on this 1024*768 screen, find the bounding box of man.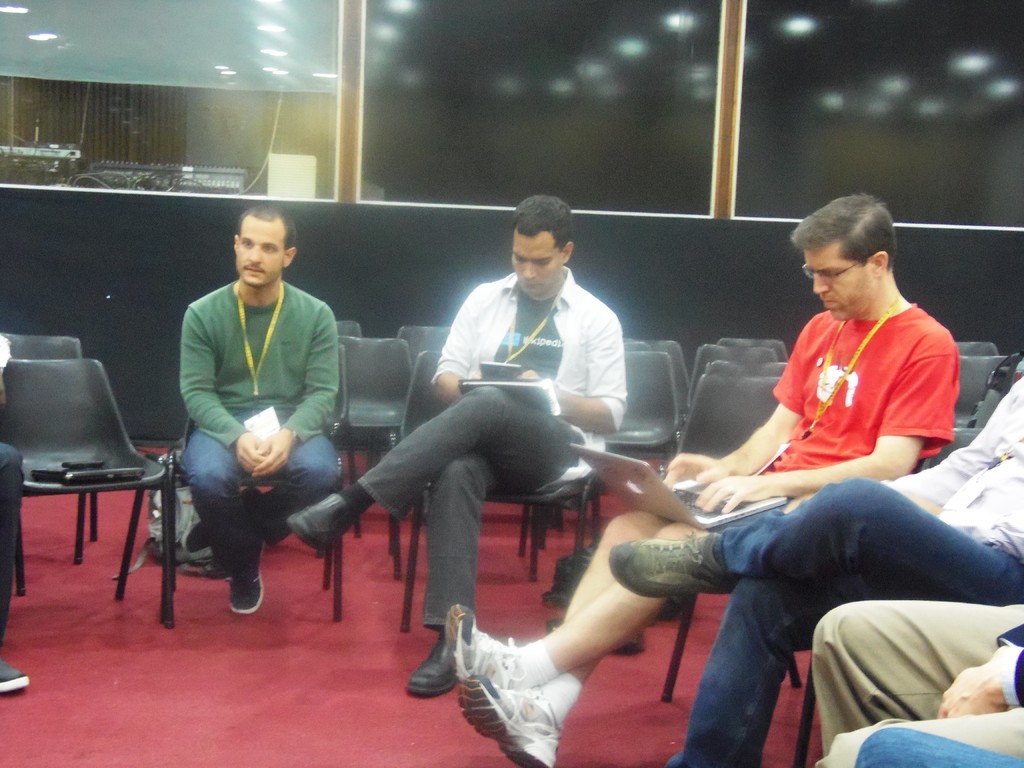
Bounding box: [440, 189, 964, 767].
